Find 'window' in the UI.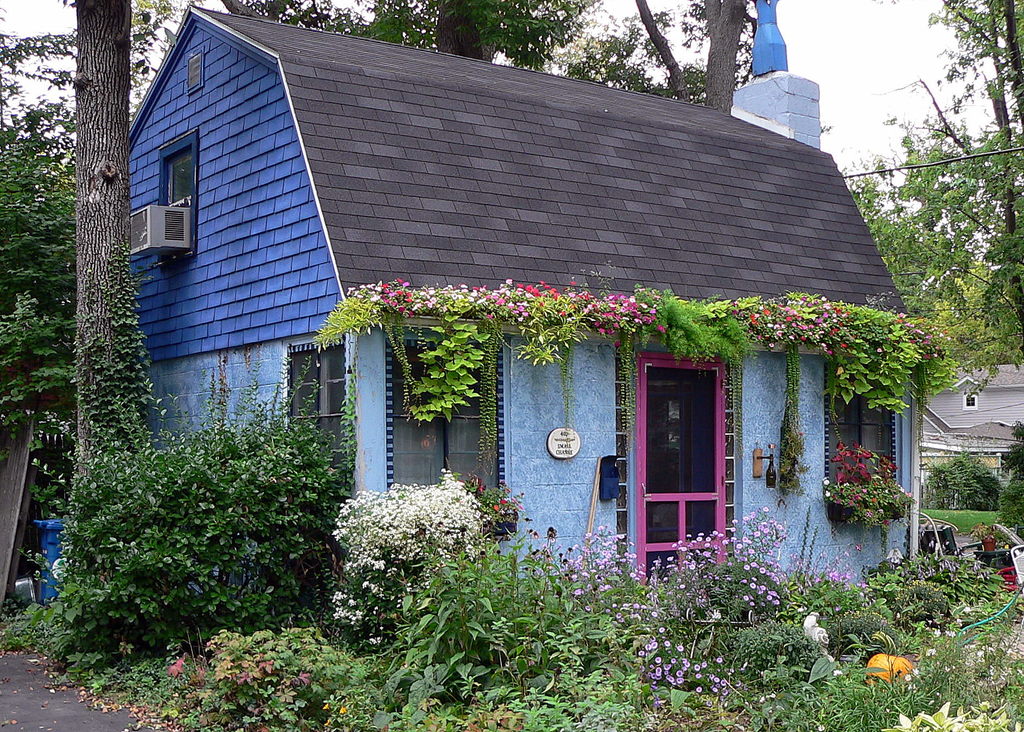
UI element at BBox(276, 333, 346, 495).
